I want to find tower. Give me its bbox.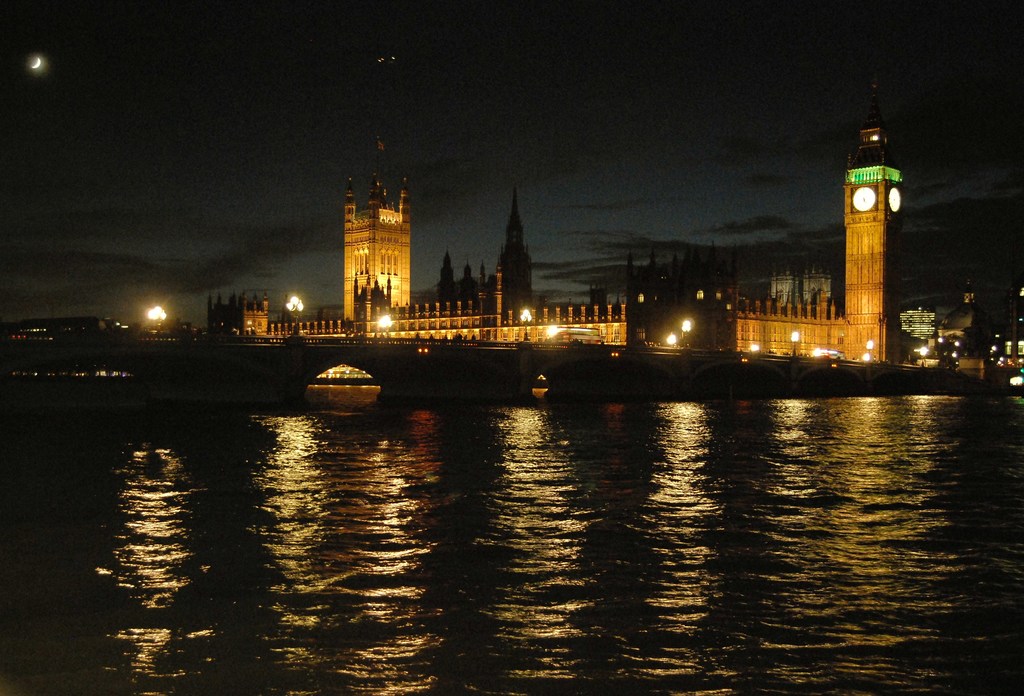
834,77,925,341.
